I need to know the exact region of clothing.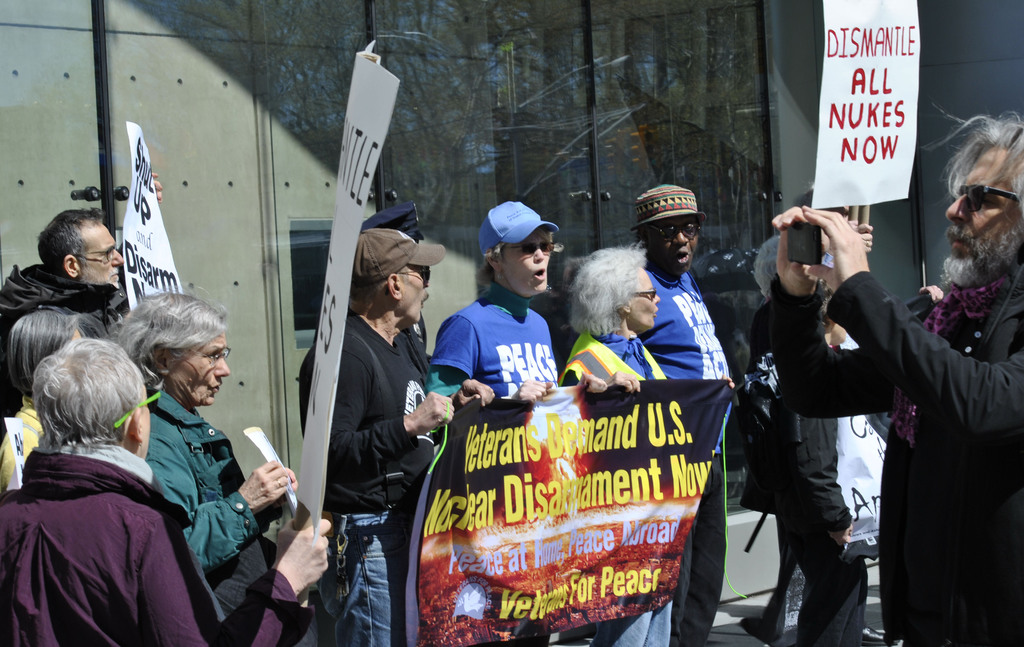
Region: 144:386:268:638.
